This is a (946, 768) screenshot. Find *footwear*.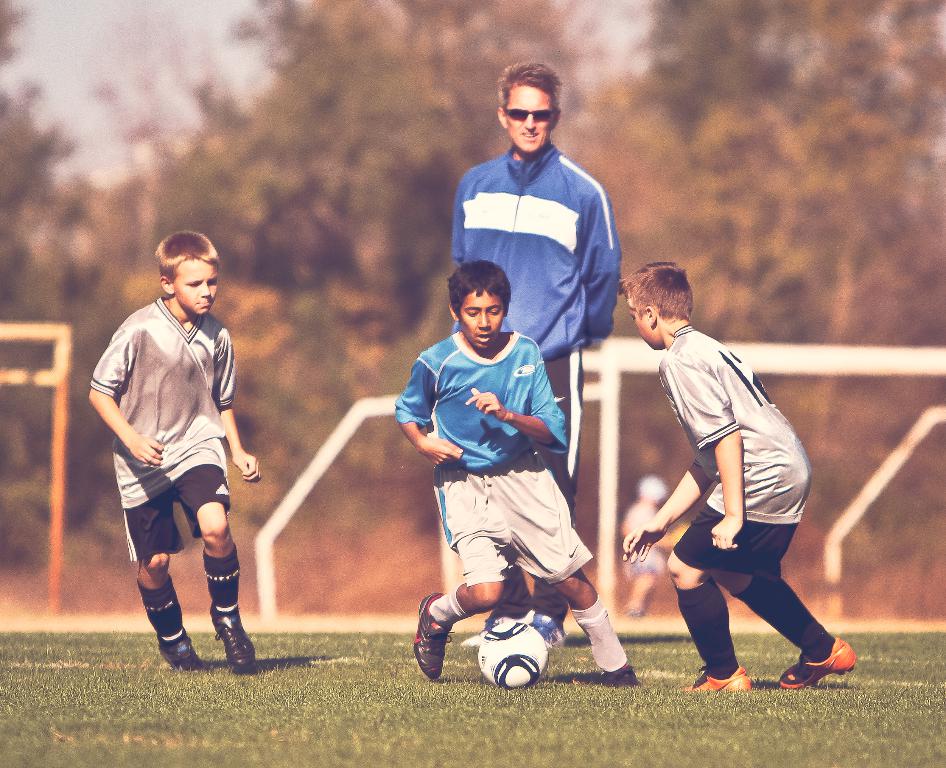
Bounding box: x1=599 y1=656 x2=637 y2=688.
